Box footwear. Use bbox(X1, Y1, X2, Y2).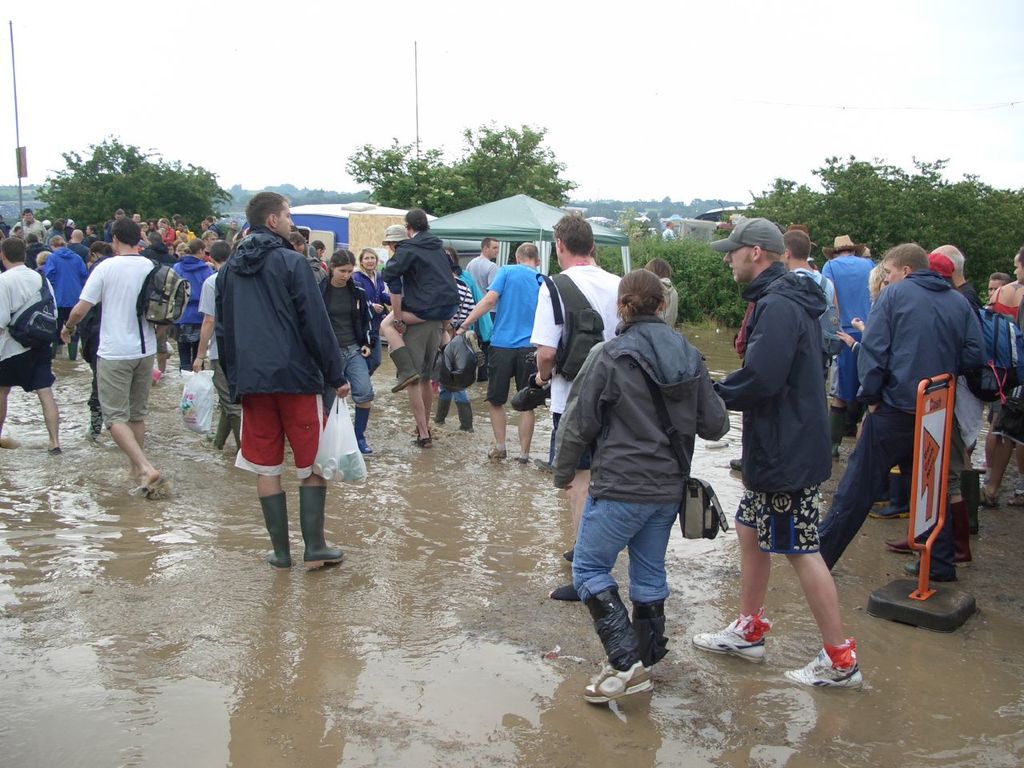
bbox(979, 486, 1001, 506).
